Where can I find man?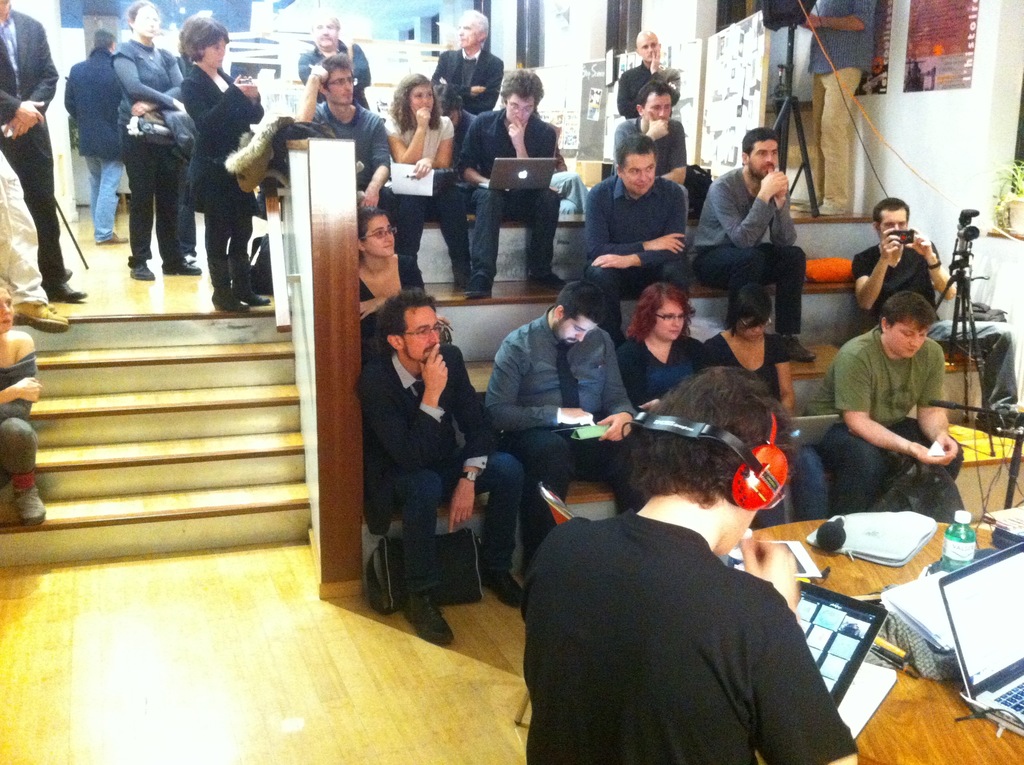
You can find it at (618, 86, 687, 187).
